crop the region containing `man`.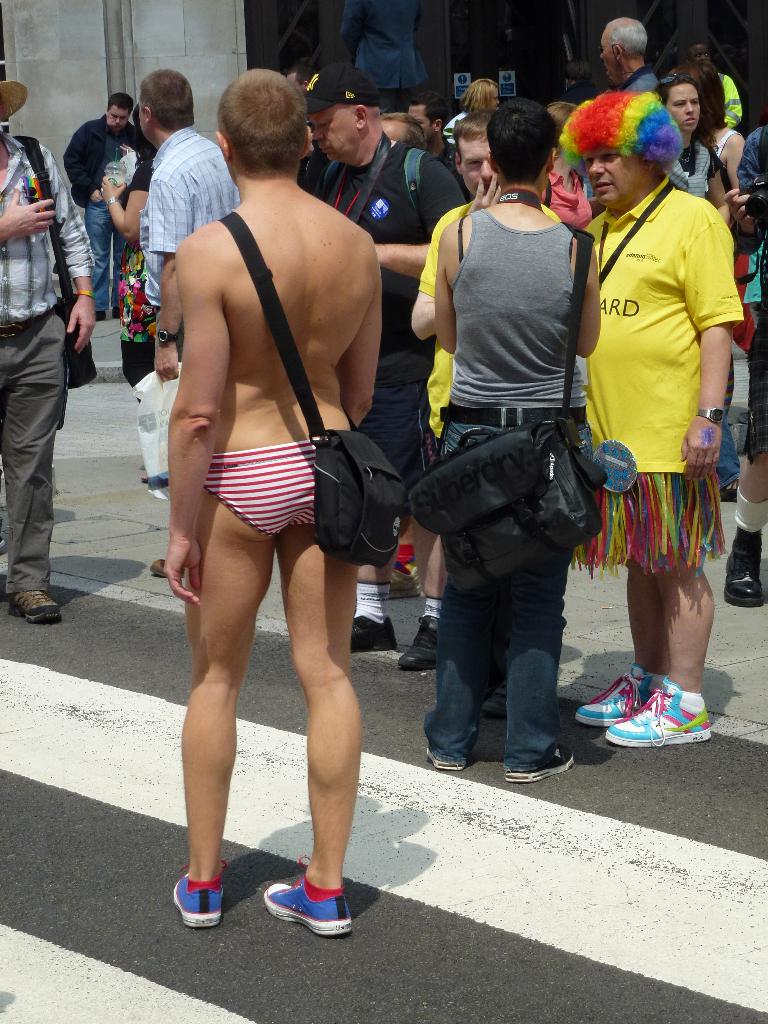
Crop region: <box>410,99,565,722</box>.
